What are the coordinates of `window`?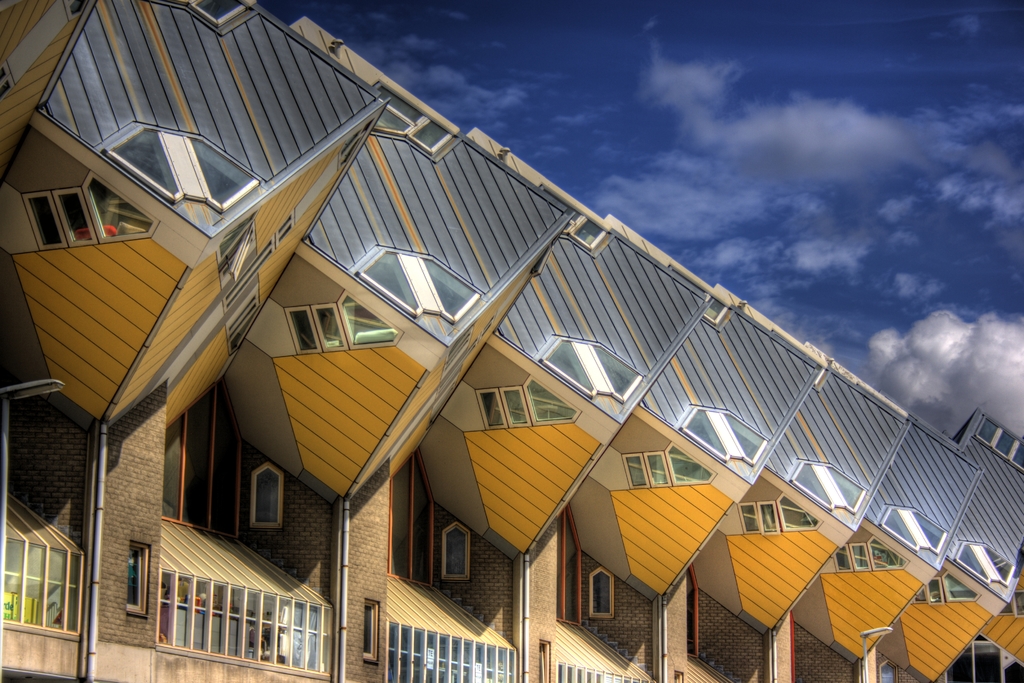
Rect(677, 672, 680, 682).
